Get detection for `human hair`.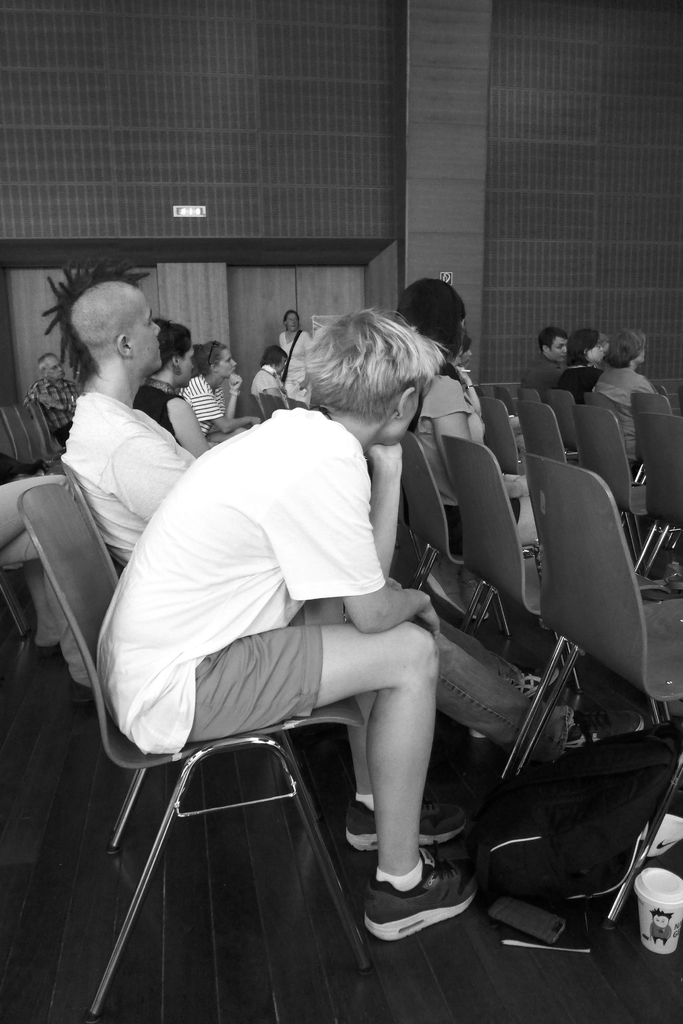
Detection: 259/344/287/367.
